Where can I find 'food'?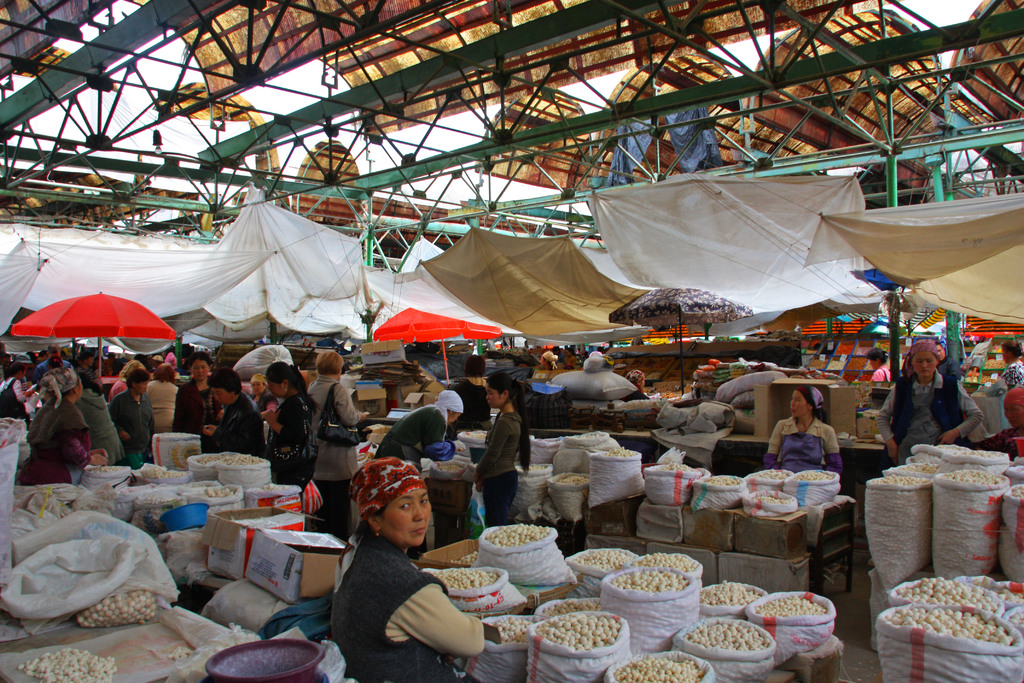
You can find it at 884, 577, 1022, 643.
